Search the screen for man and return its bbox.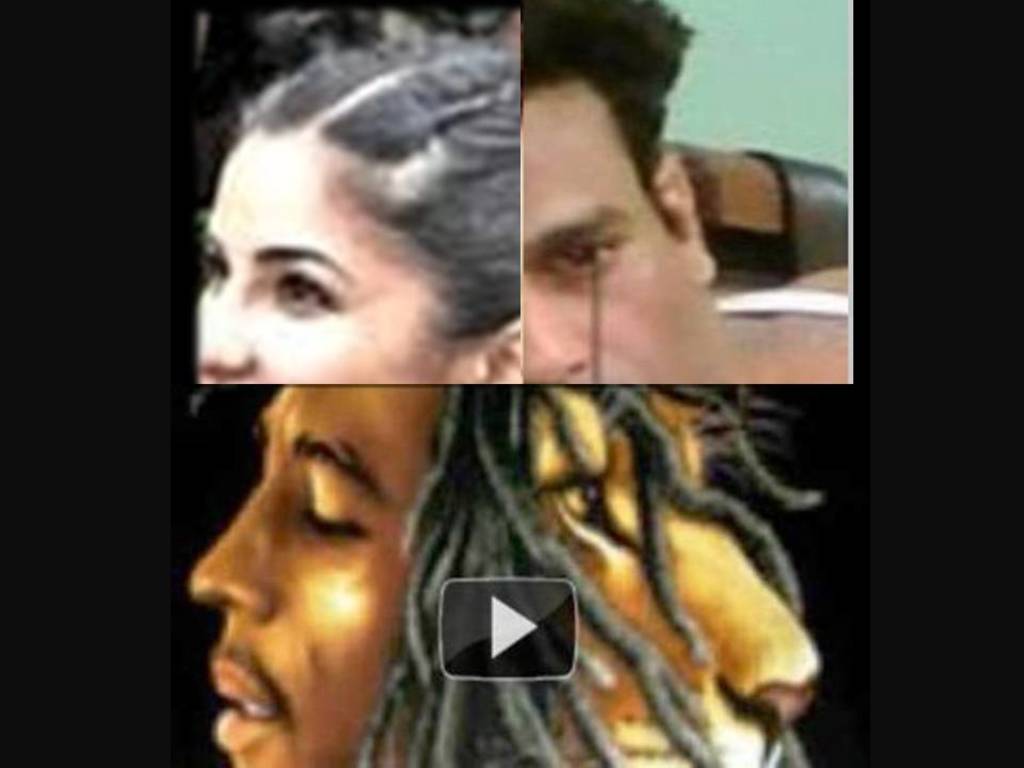
Found: 143/323/511/767.
